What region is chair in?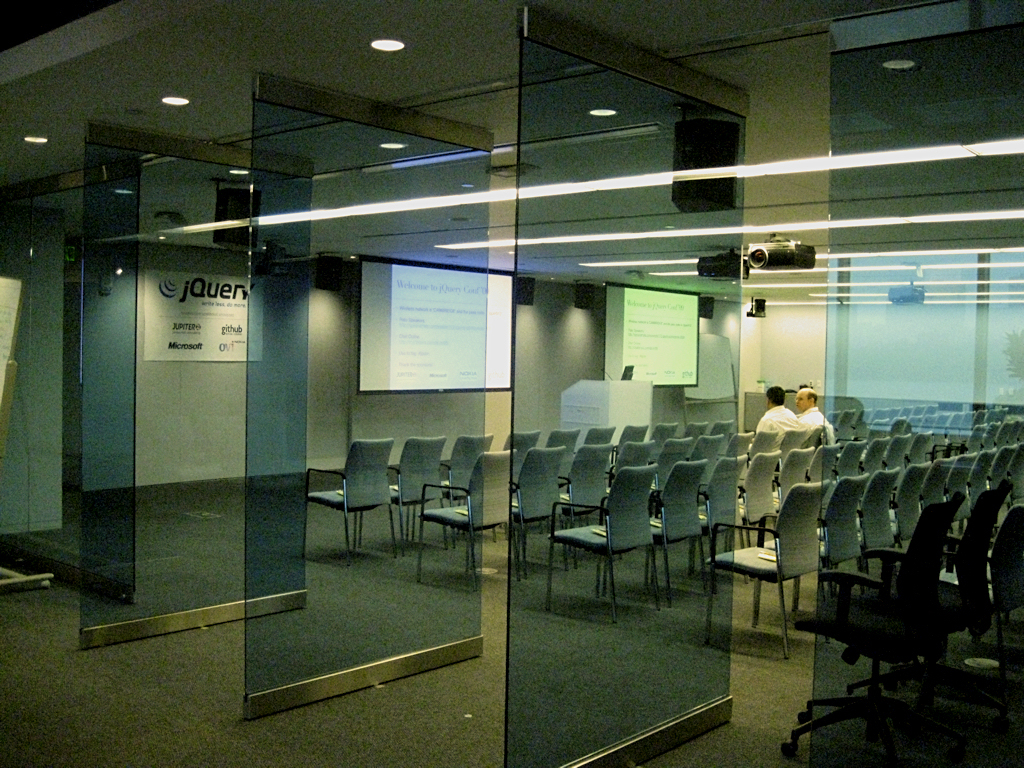
{"left": 615, "top": 423, "right": 650, "bottom": 458}.
